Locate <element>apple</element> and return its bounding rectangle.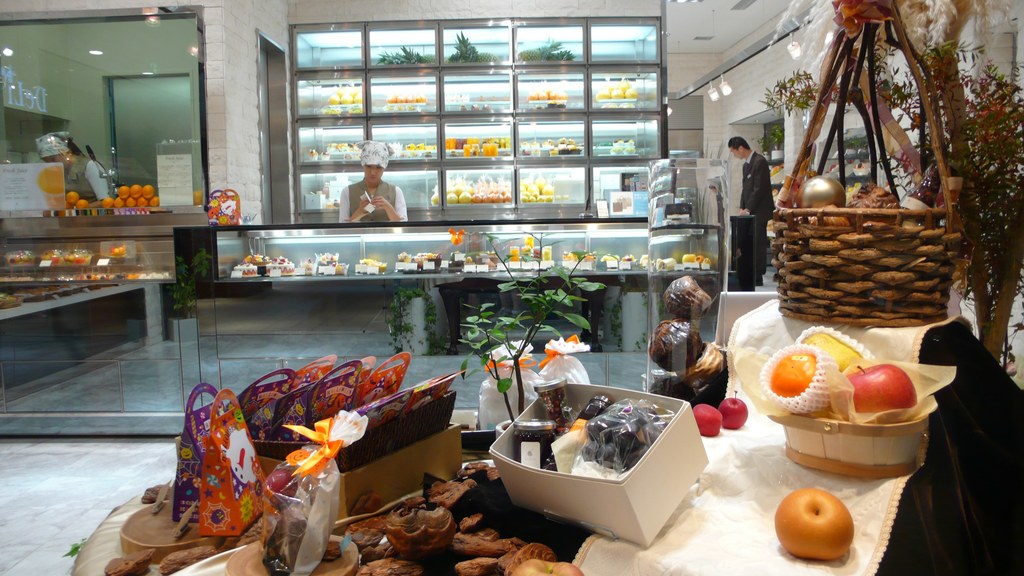
box=[694, 404, 722, 437].
